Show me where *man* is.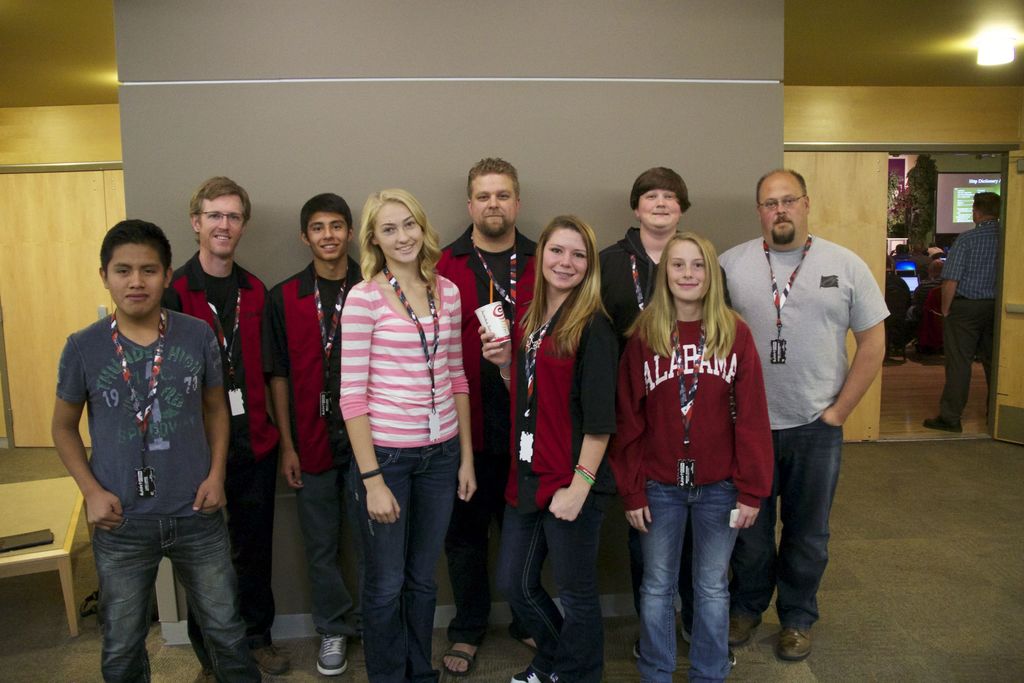
*man* is at 257, 193, 380, 682.
